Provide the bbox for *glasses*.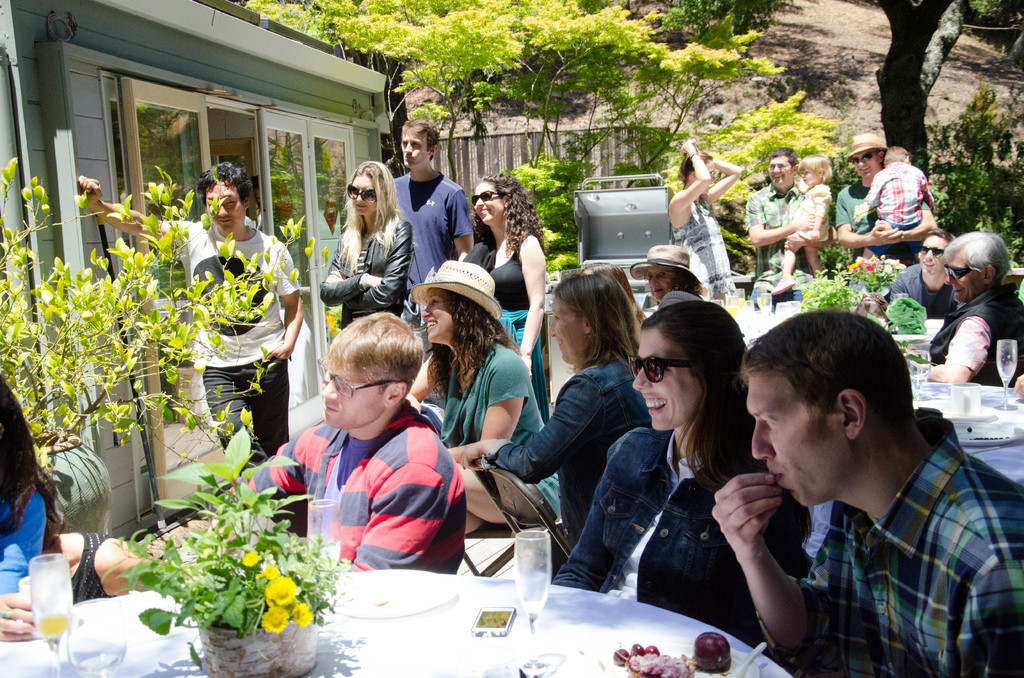
select_region(845, 150, 877, 168).
